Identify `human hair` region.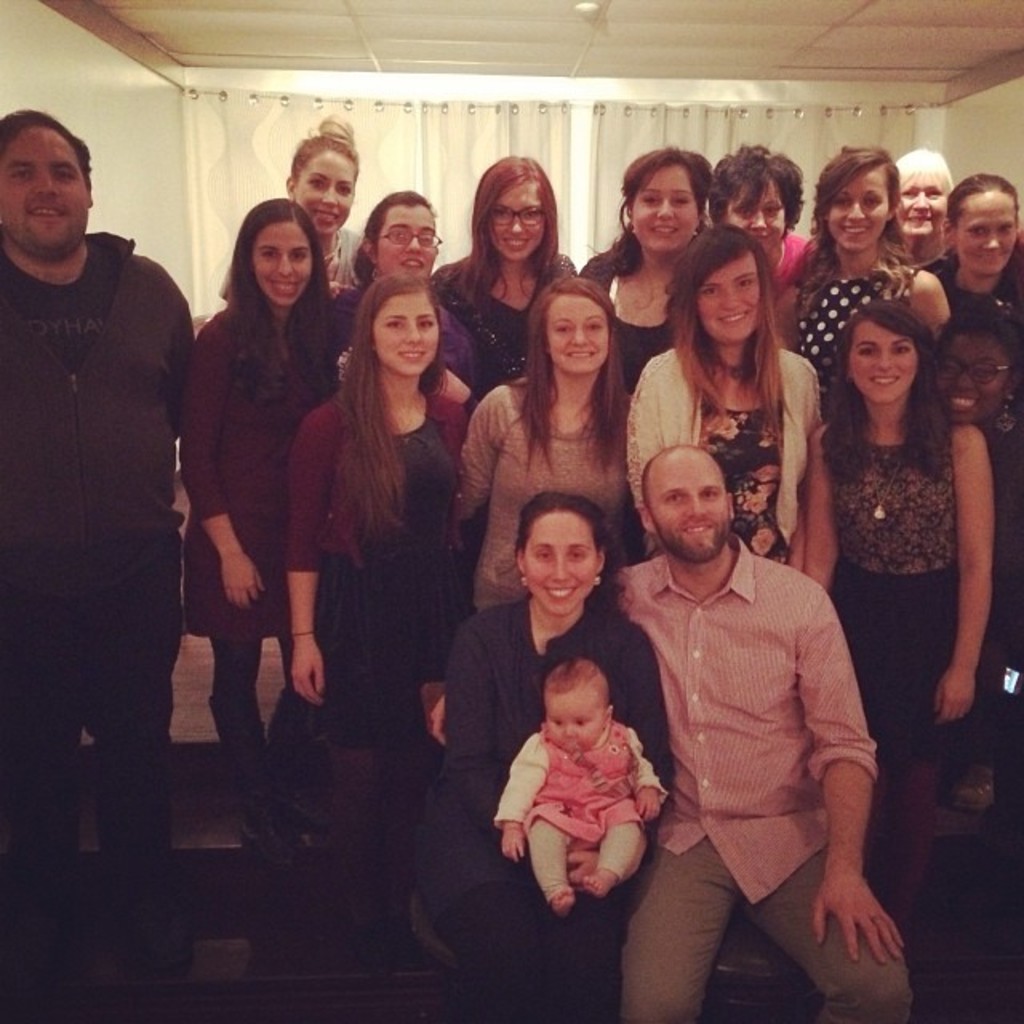
Region: {"x1": 515, "y1": 264, "x2": 630, "y2": 467}.
